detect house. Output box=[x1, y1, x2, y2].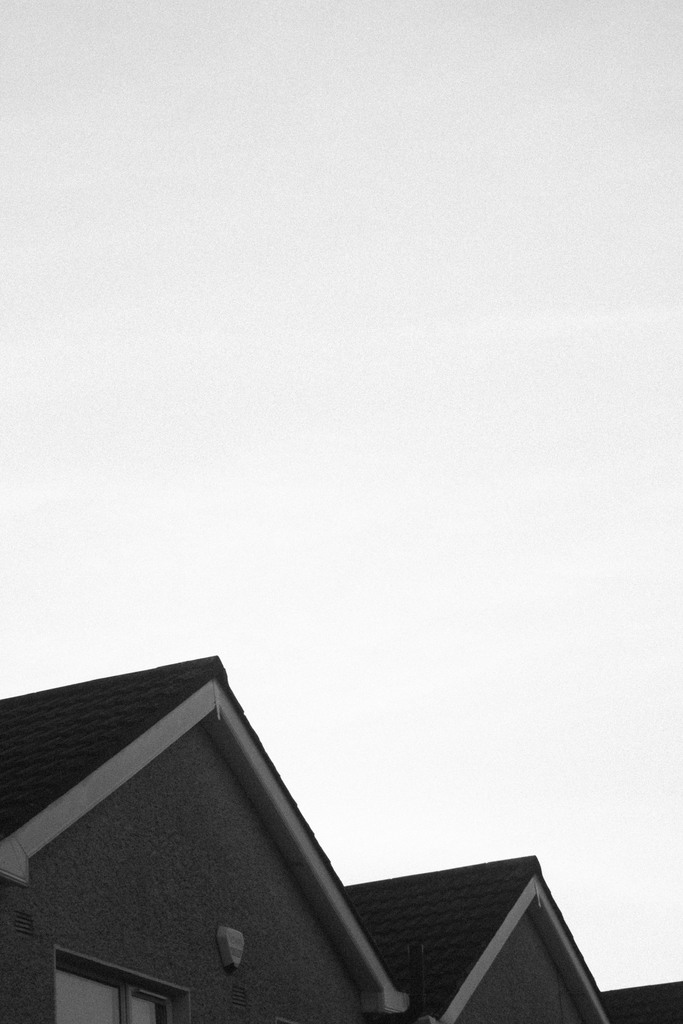
box=[3, 661, 407, 1023].
